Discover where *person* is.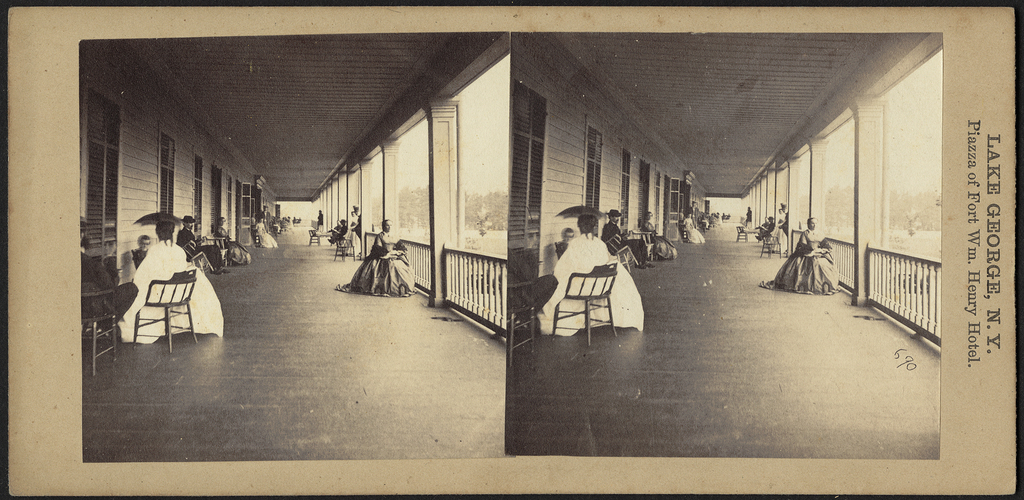
Discovered at (left=351, top=204, right=362, bottom=252).
